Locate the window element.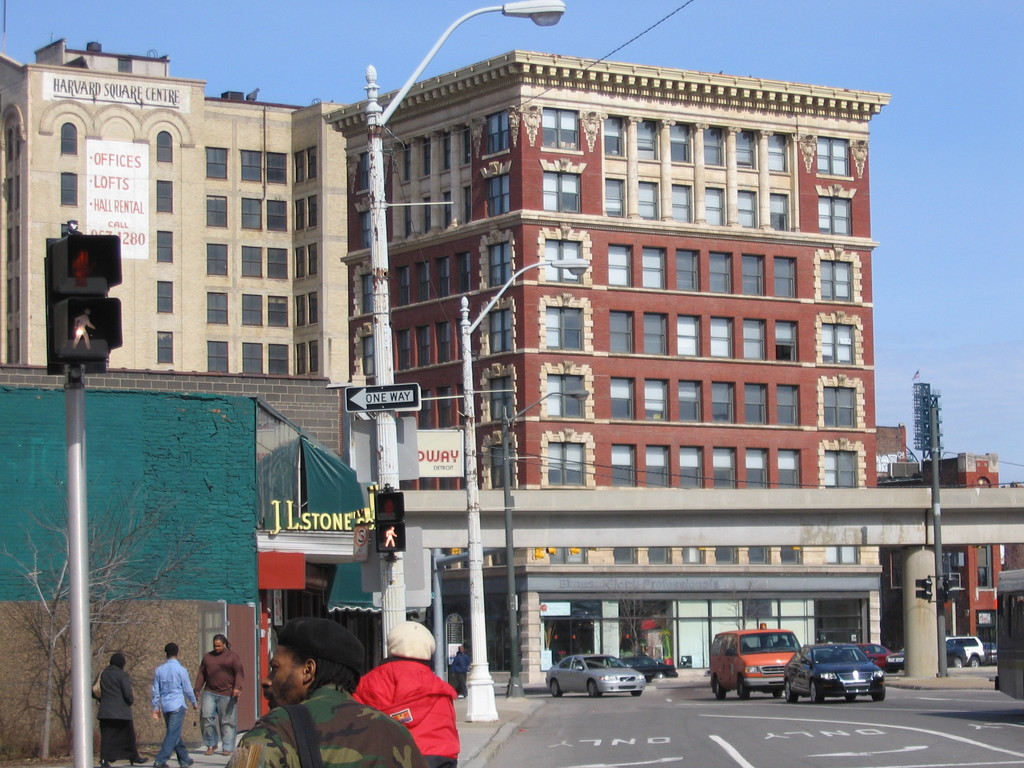
Element bbox: region(639, 119, 662, 150).
